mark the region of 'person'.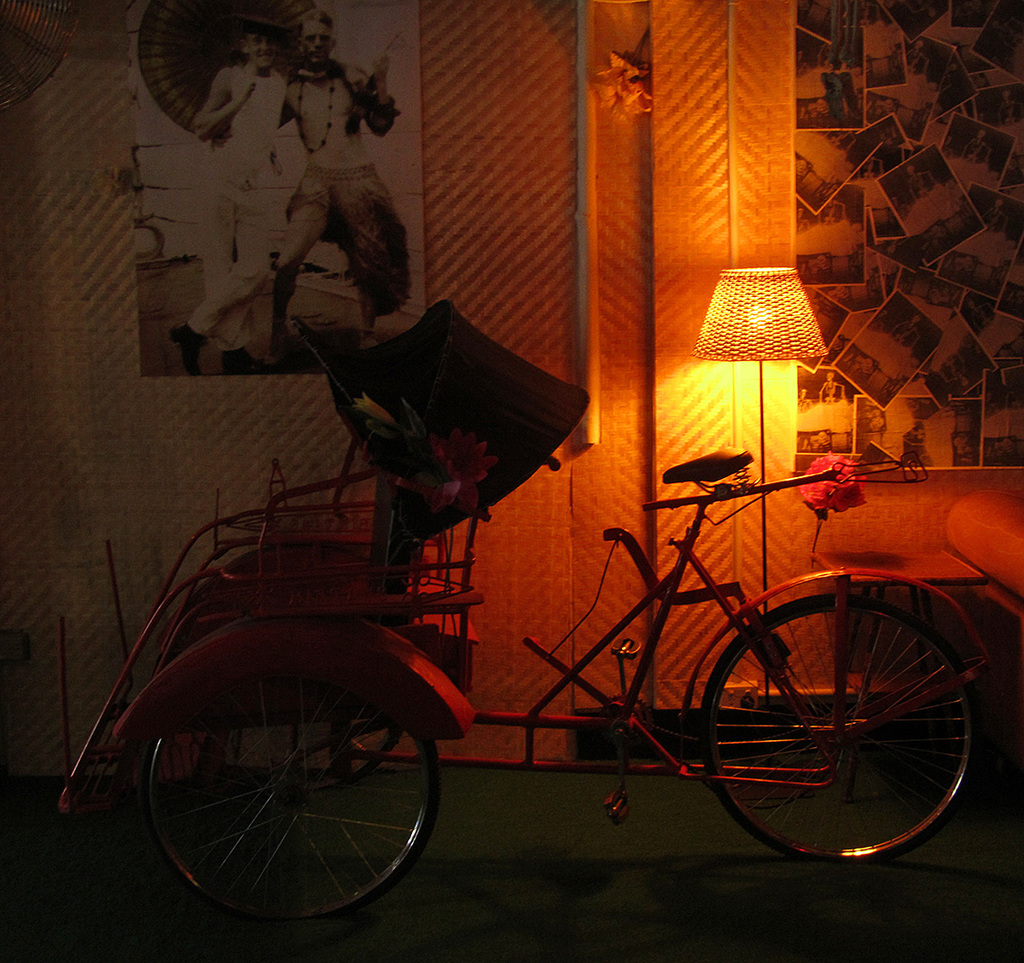
Region: select_region(212, 5, 398, 349).
